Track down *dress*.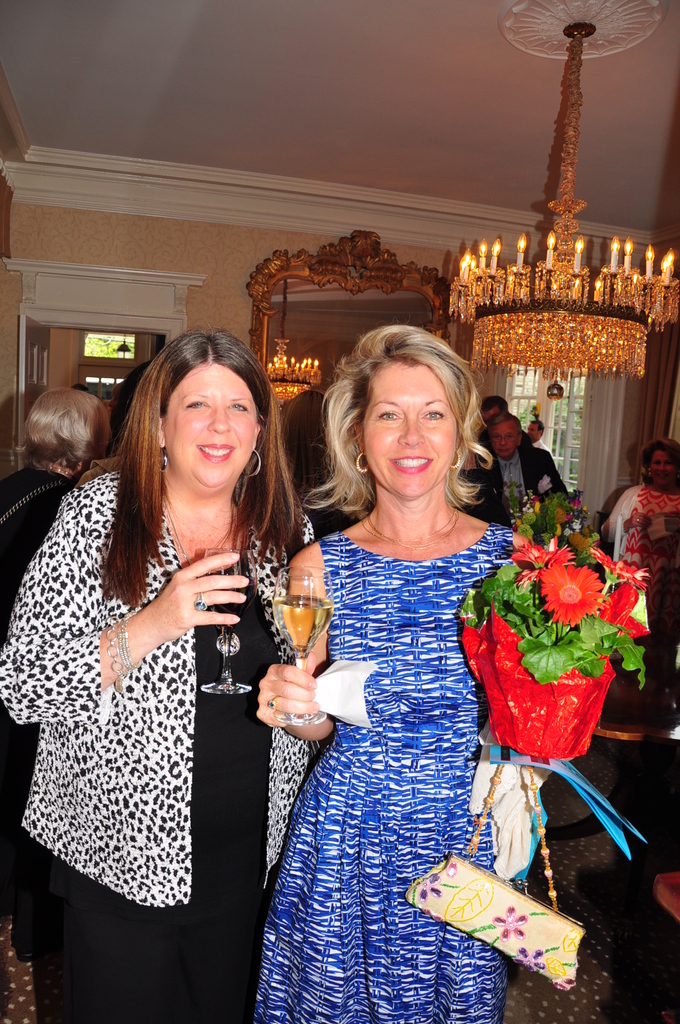
Tracked to [259,524,514,1023].
